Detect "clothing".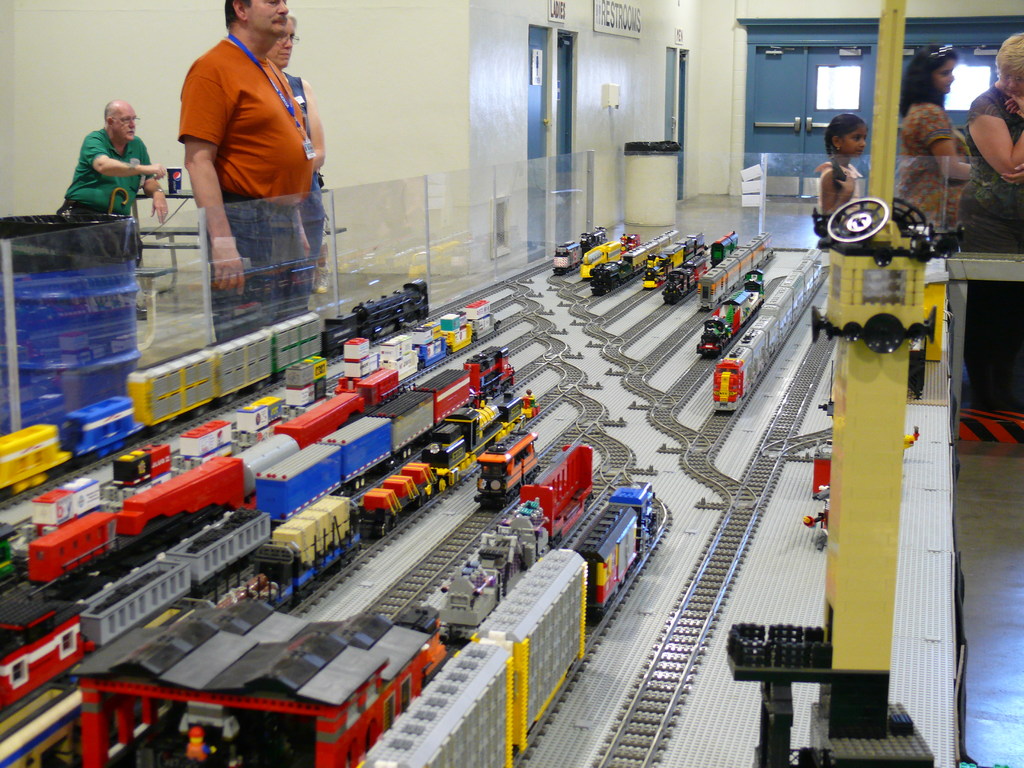
Detected at <region>818, 158, 861, 220</region>.
